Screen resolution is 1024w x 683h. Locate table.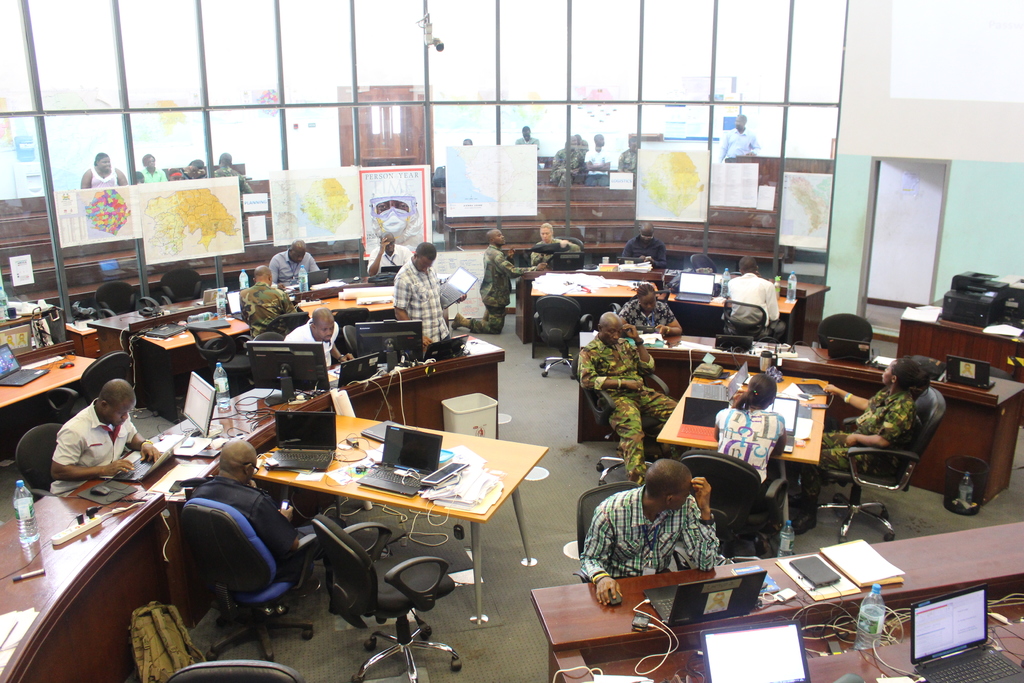
[left=584, top=329, right=1023, bottom=514].
